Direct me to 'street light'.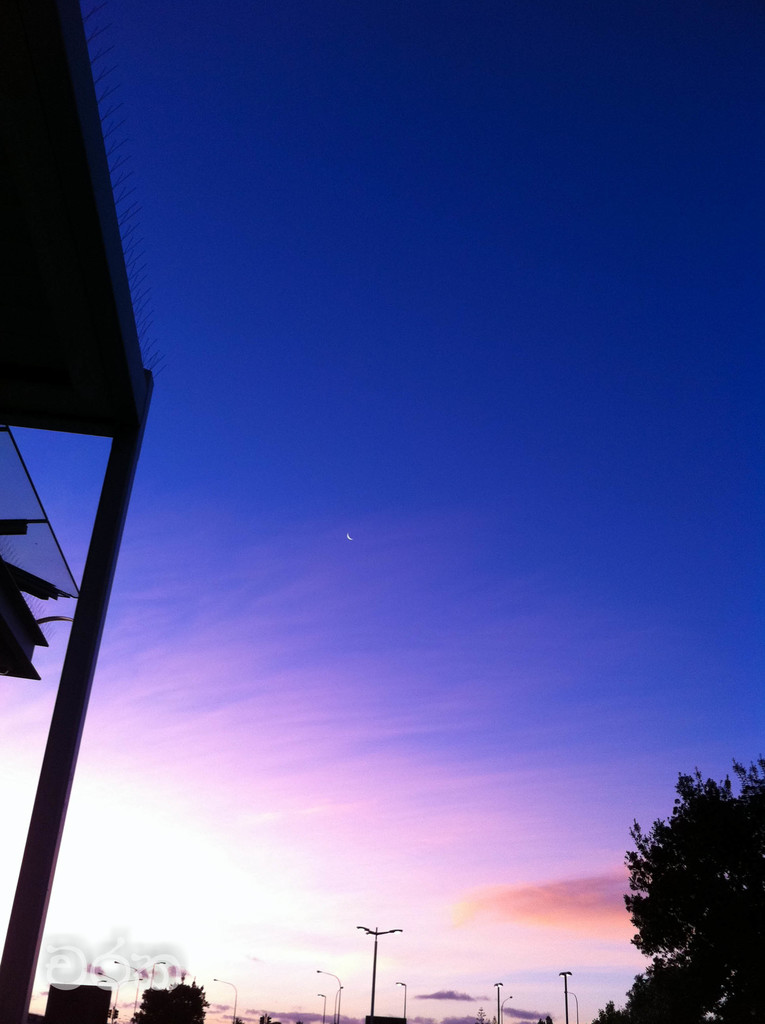
Direction: {"x1": 394, "y1": 979, "x2": 407, "y2": 1021}.
